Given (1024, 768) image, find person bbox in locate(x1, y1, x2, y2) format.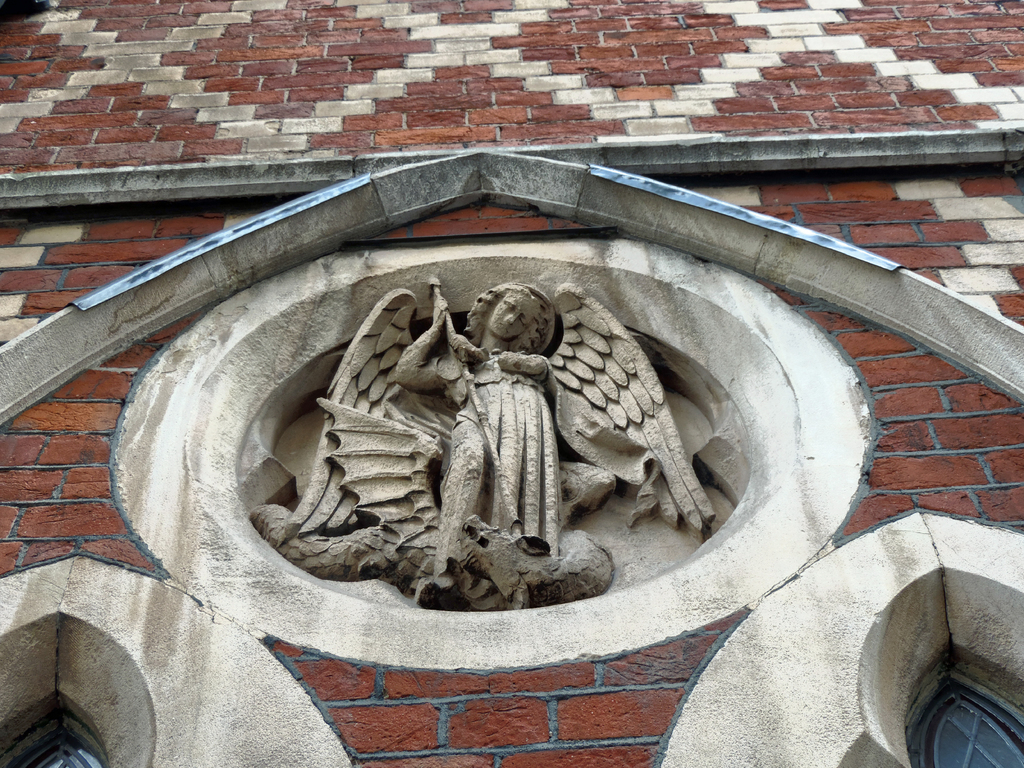
locate(437, 300, 559, 609).
